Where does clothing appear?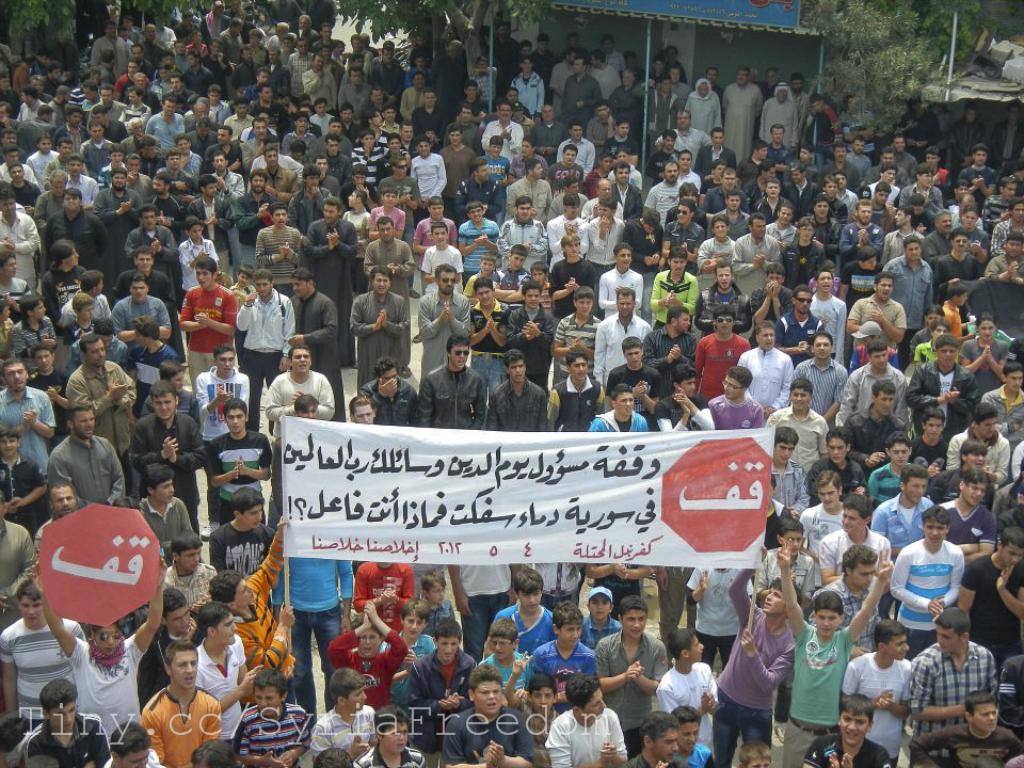
Appears at 657 127 710 155.
